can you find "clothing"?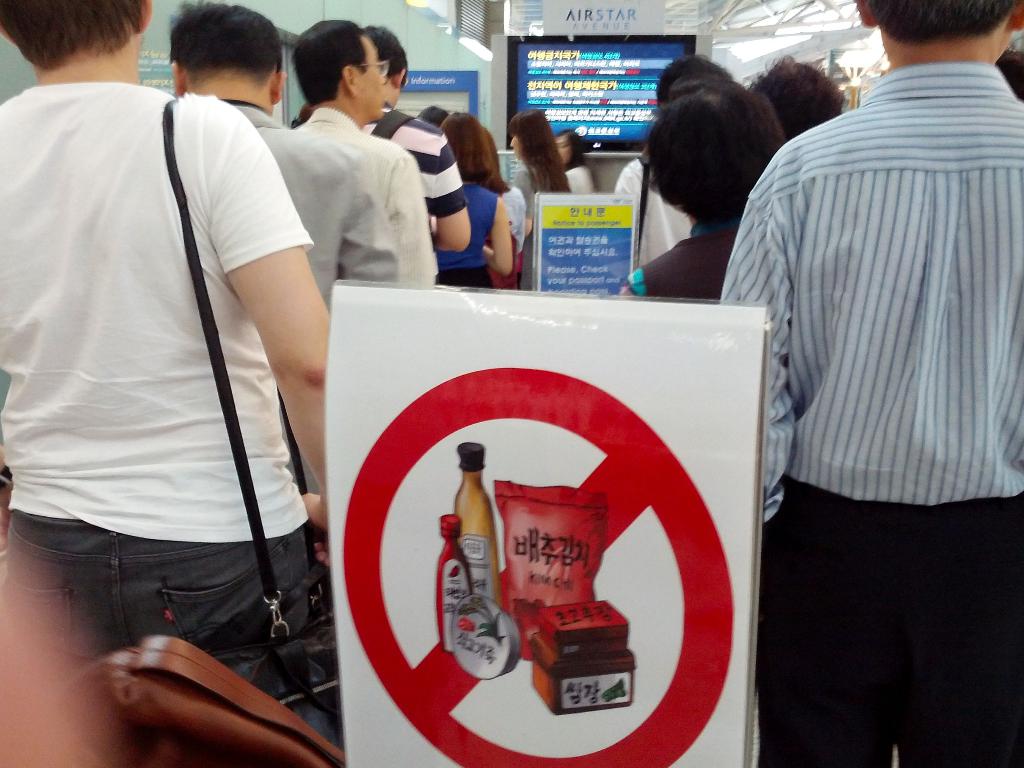
Yes, bounding box: (left=297, top=103, right=443, bottom=291).
